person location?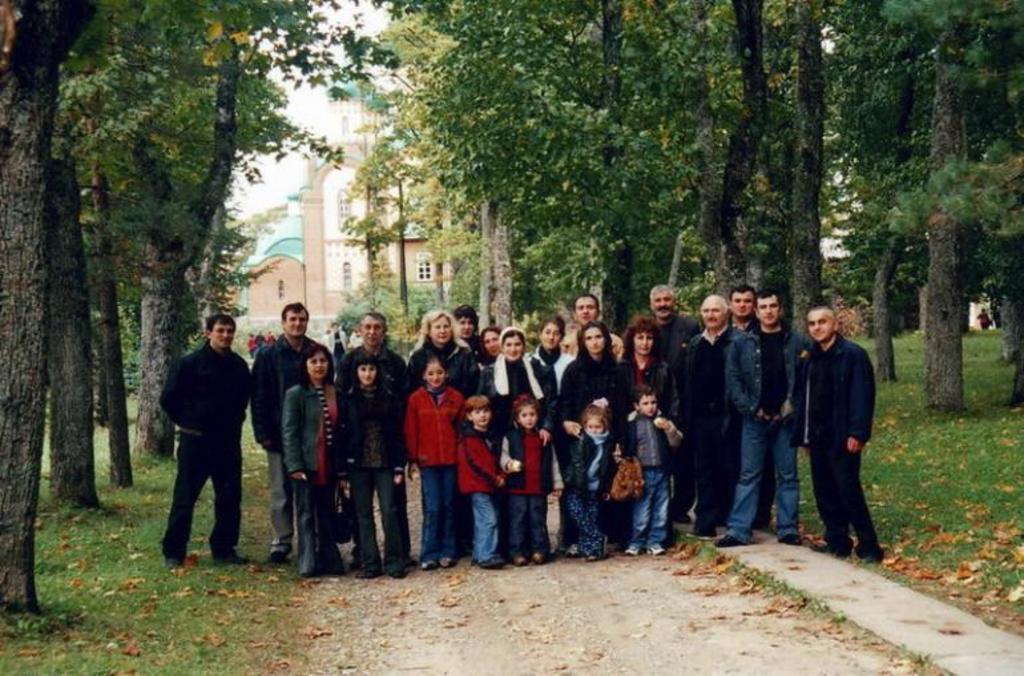
bbox=(977, 306, 991, 327)
